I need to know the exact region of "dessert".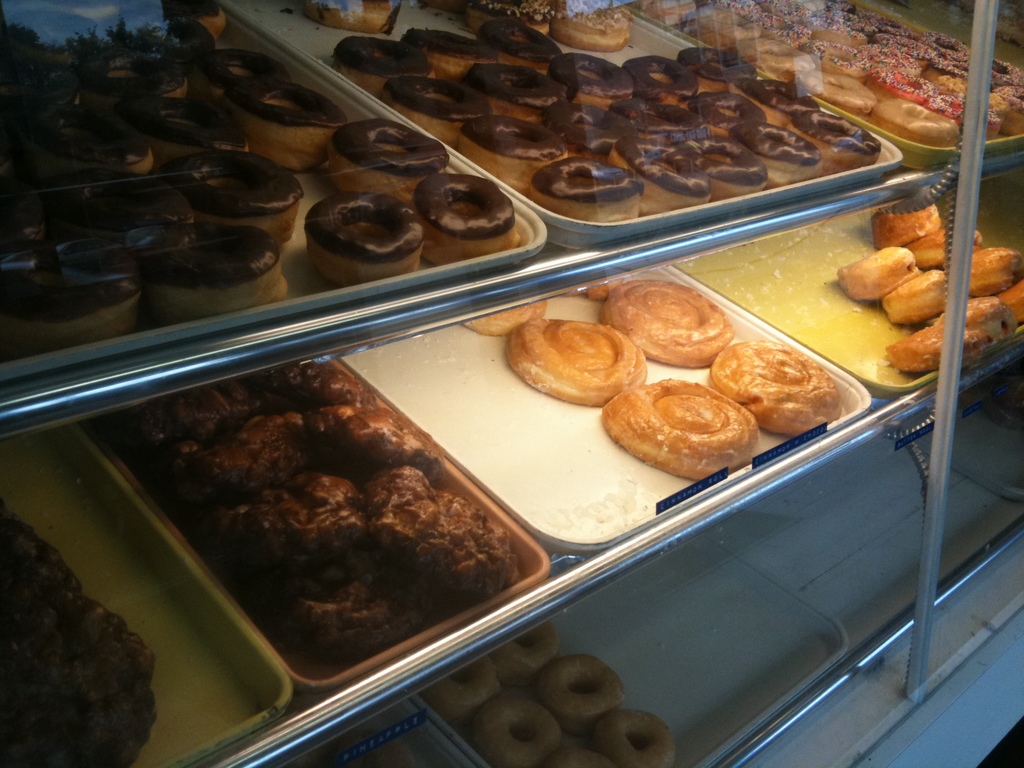
Region: Rect(297, 0, 384, 24).
